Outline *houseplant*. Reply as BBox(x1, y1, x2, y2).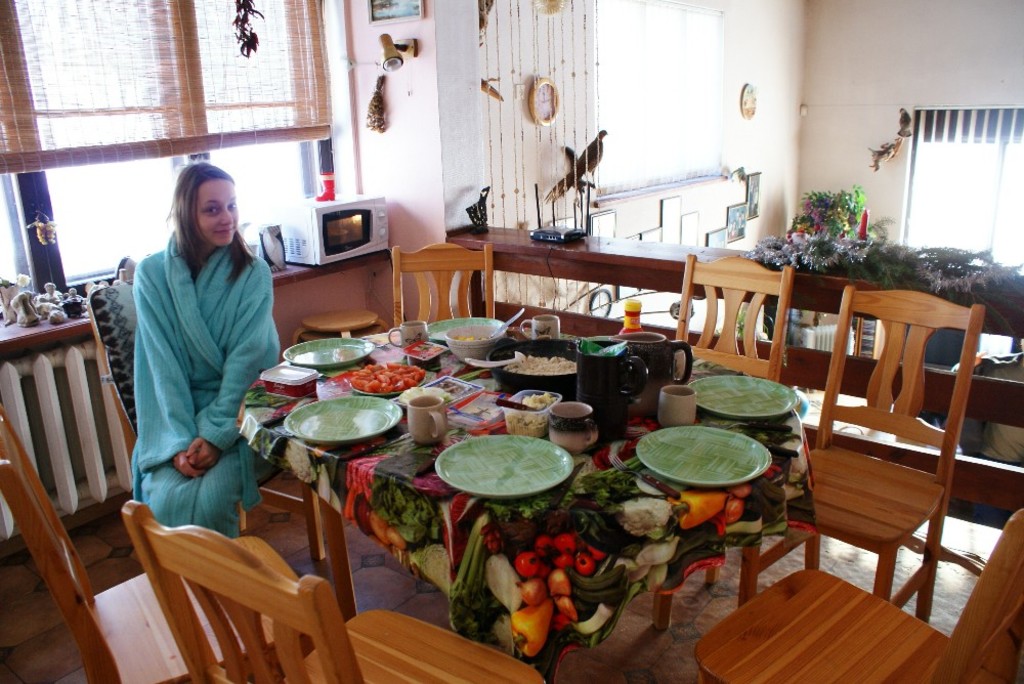
BBox(850, 252, 904, 352).
